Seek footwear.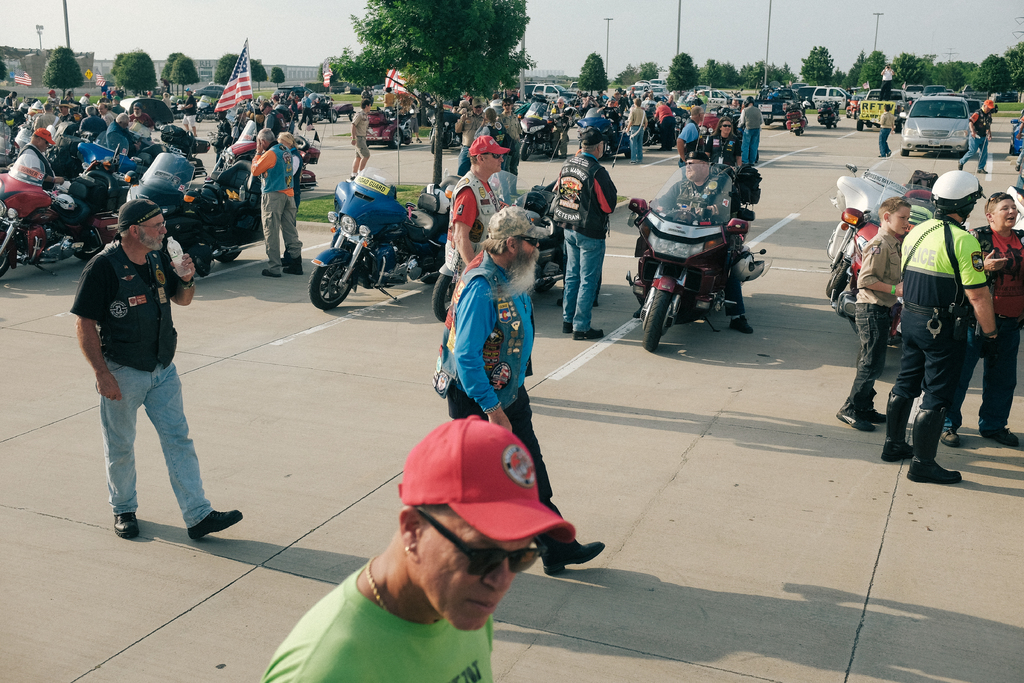
detection(540, 539, 605, 575).
